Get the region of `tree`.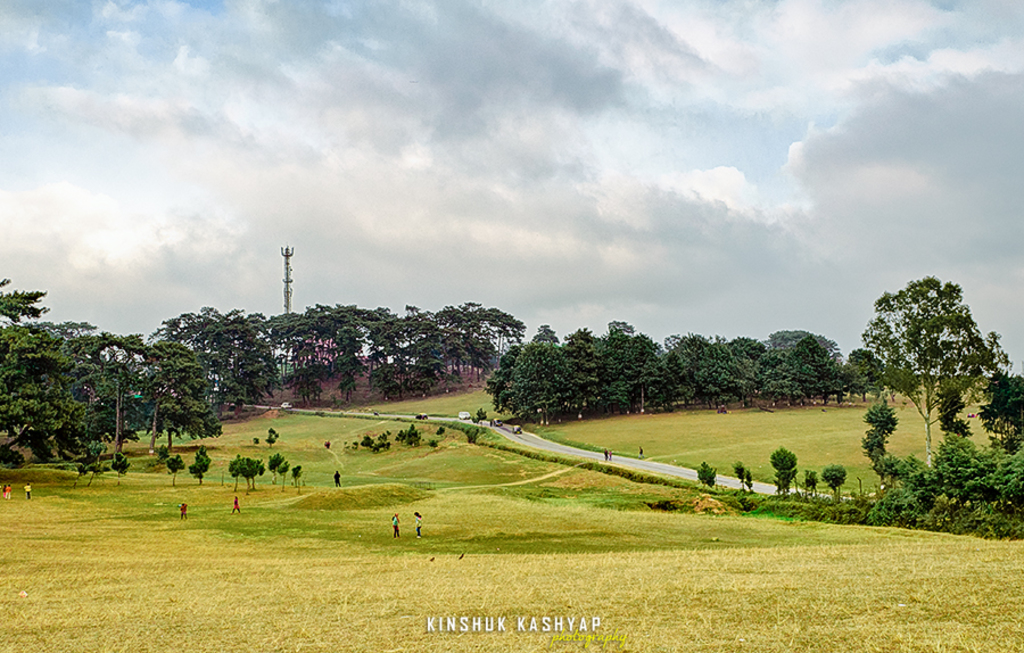
l=857, t=262, r=981, b=521.
